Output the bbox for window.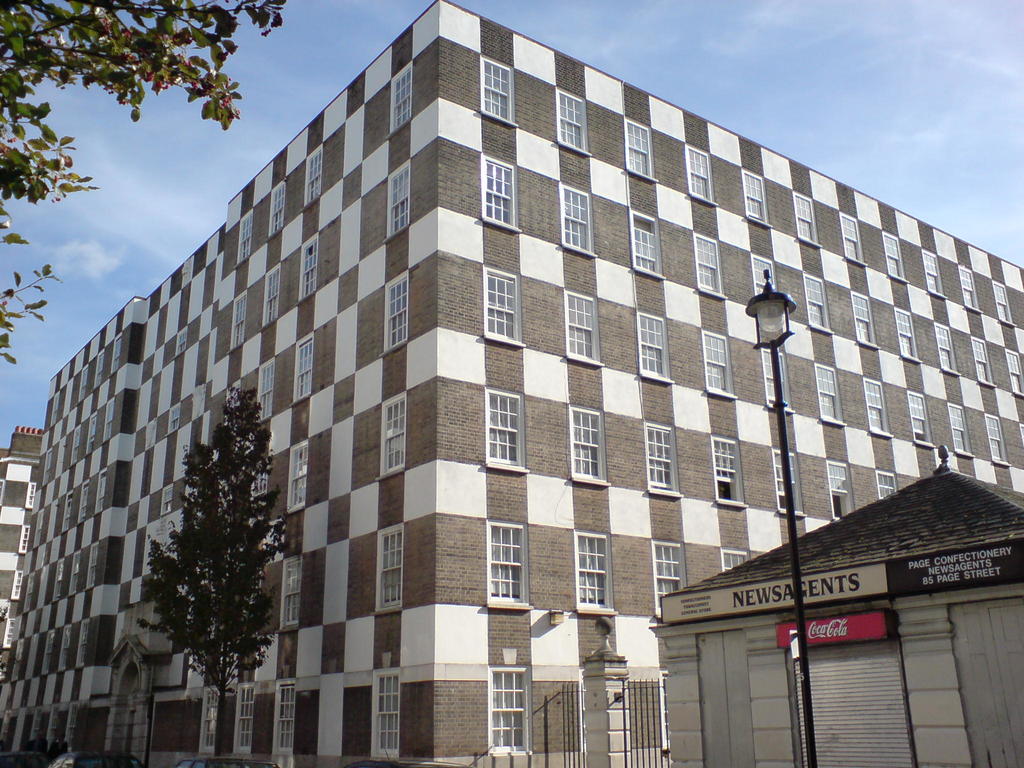
(x1=623, y1=117, x2=662, y2=184).
